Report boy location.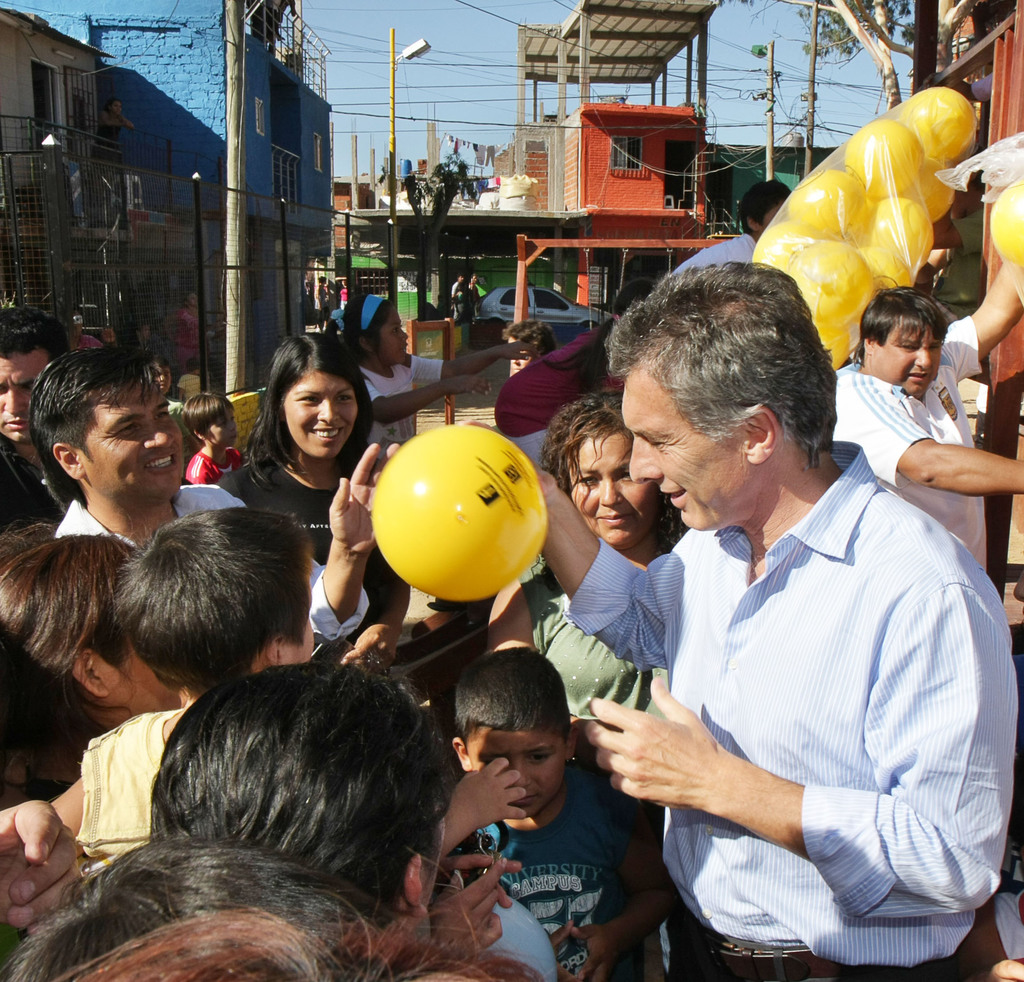
Report: 447/665/664/954.
